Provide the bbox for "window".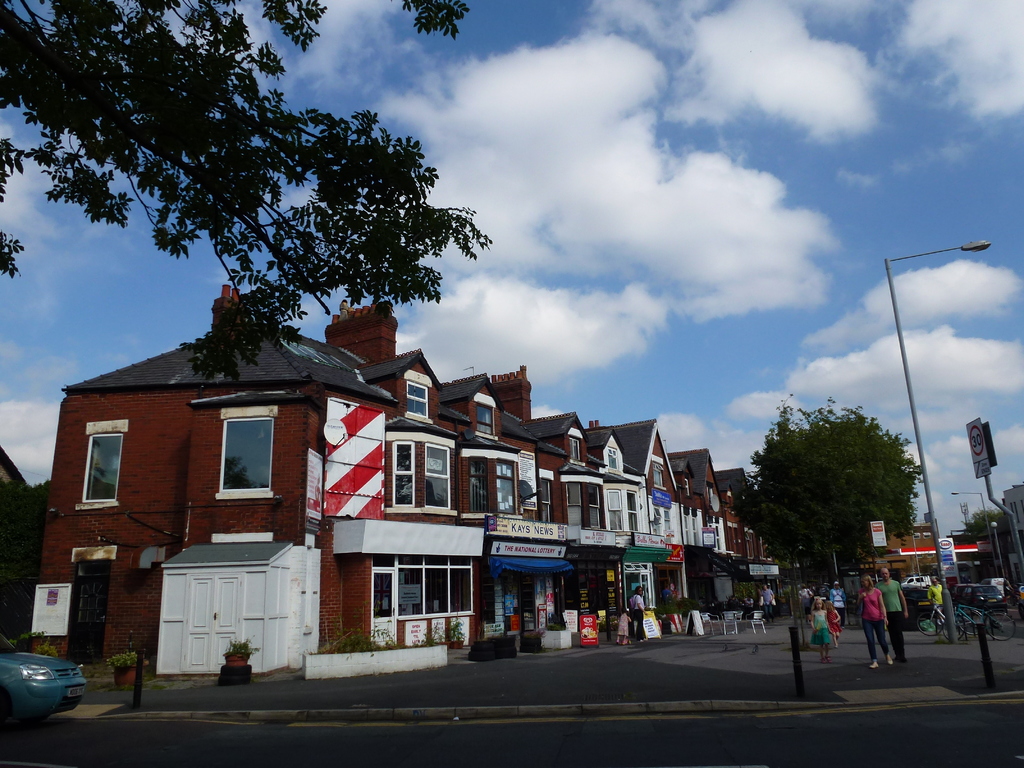
[477,397,496,431].
